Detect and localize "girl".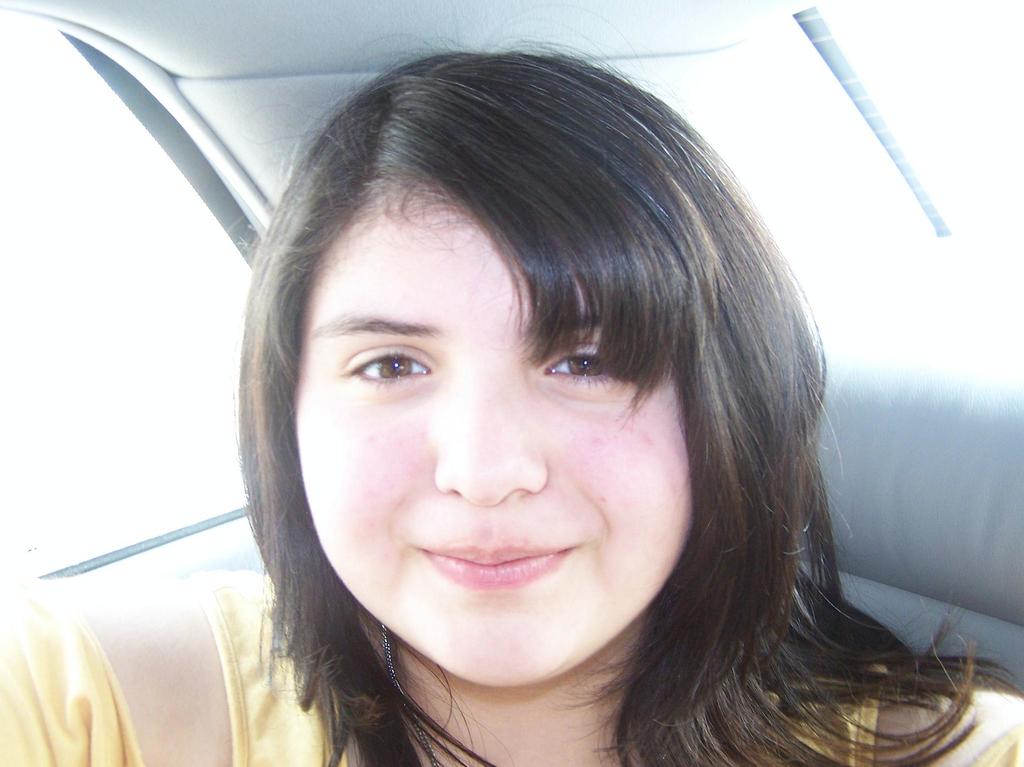
Localized at pyautogui.locateOnScreen(0, 3, 1023, 766).
